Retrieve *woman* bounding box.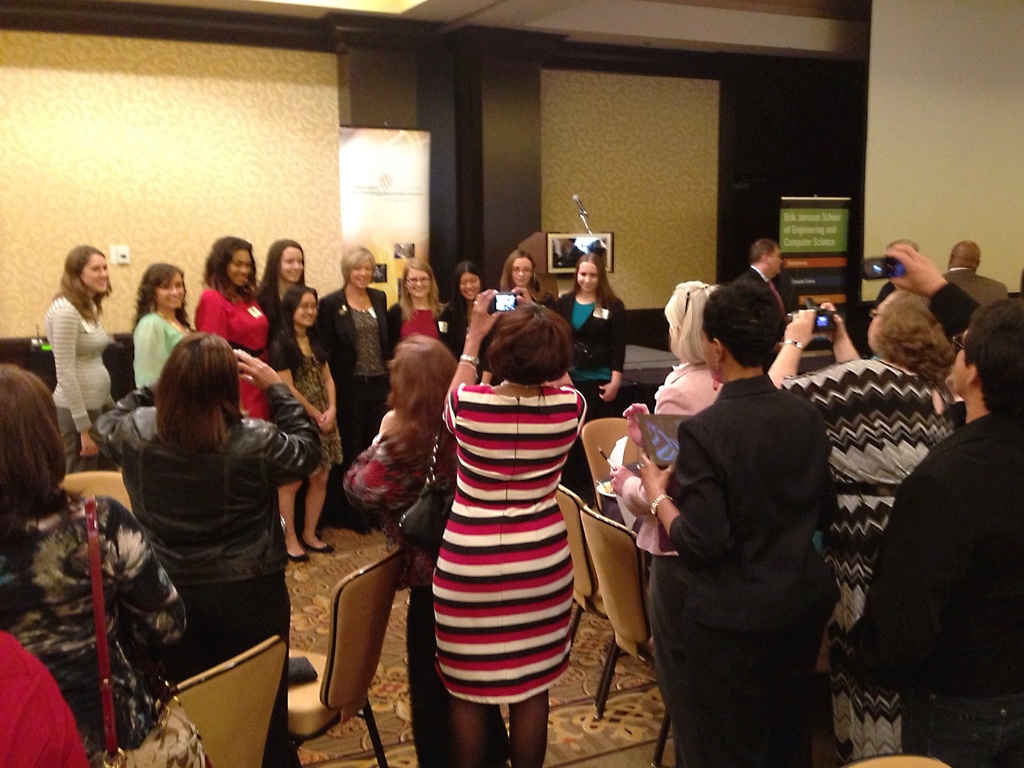
Bounding box: bbox(433, 285, 594, 767).
